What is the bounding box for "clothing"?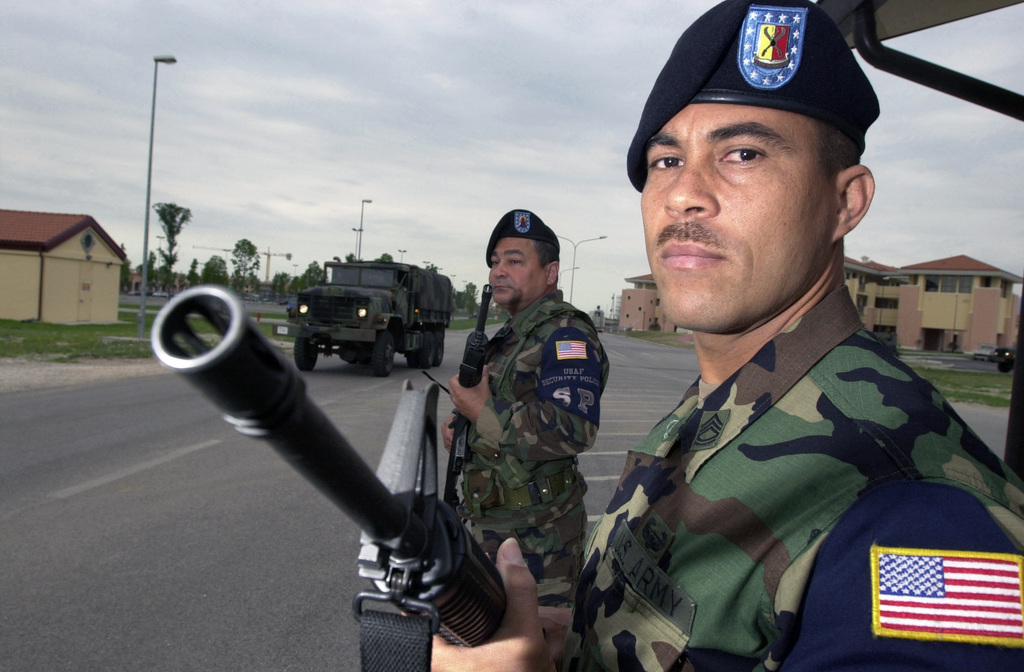
Rect(557, 283, 1023, 671).
